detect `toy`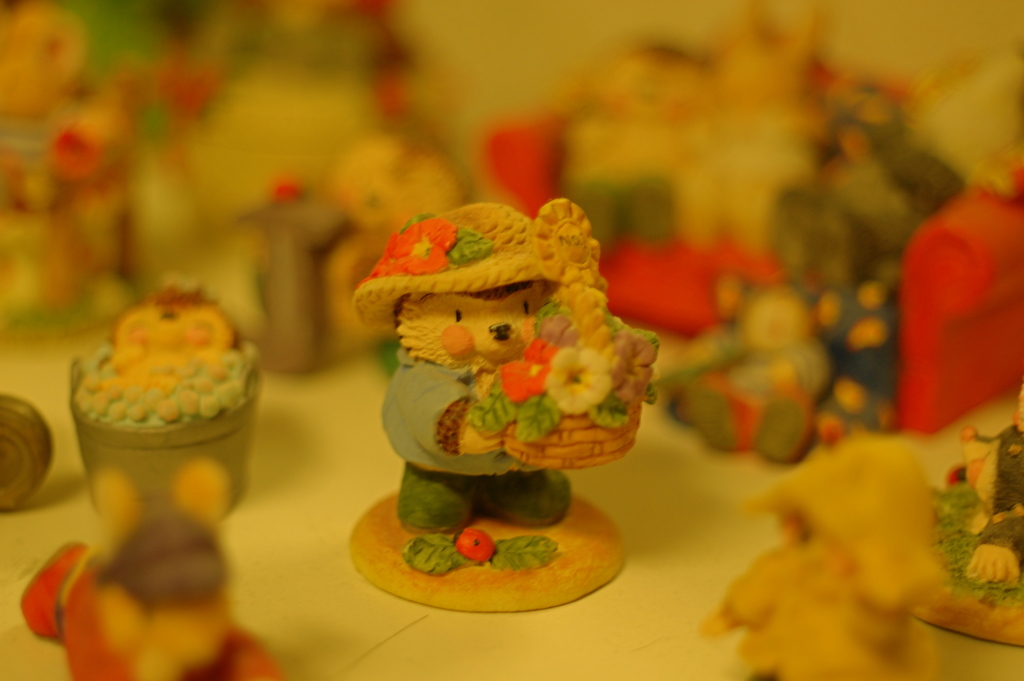
crop(324, 183, 704, 596)
